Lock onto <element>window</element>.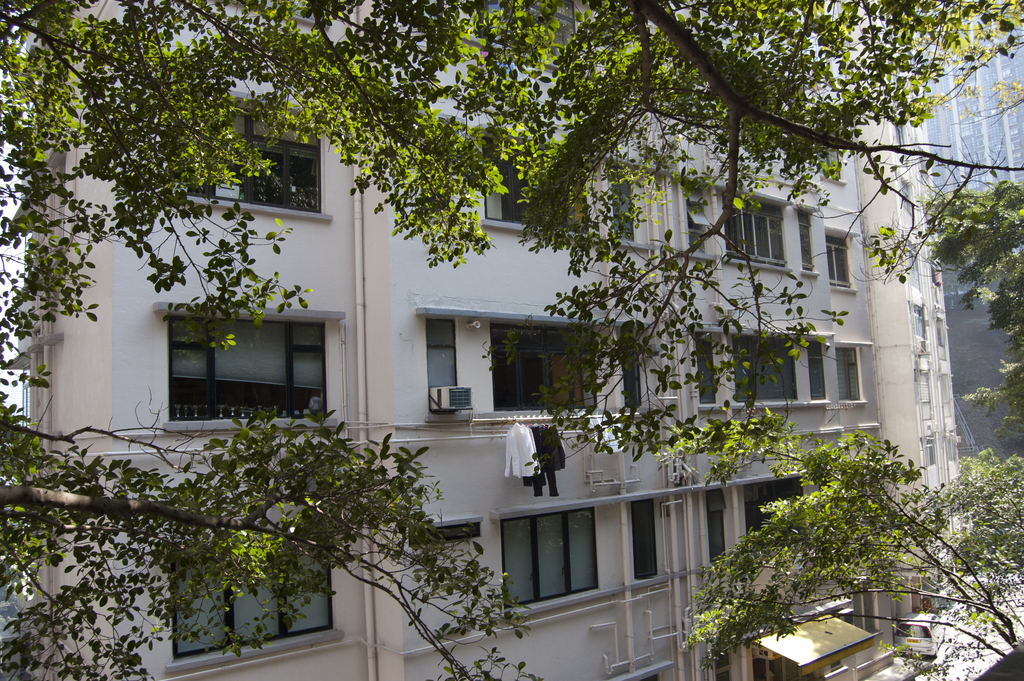
Locked: bbox=(174, 525, 254, 657).
